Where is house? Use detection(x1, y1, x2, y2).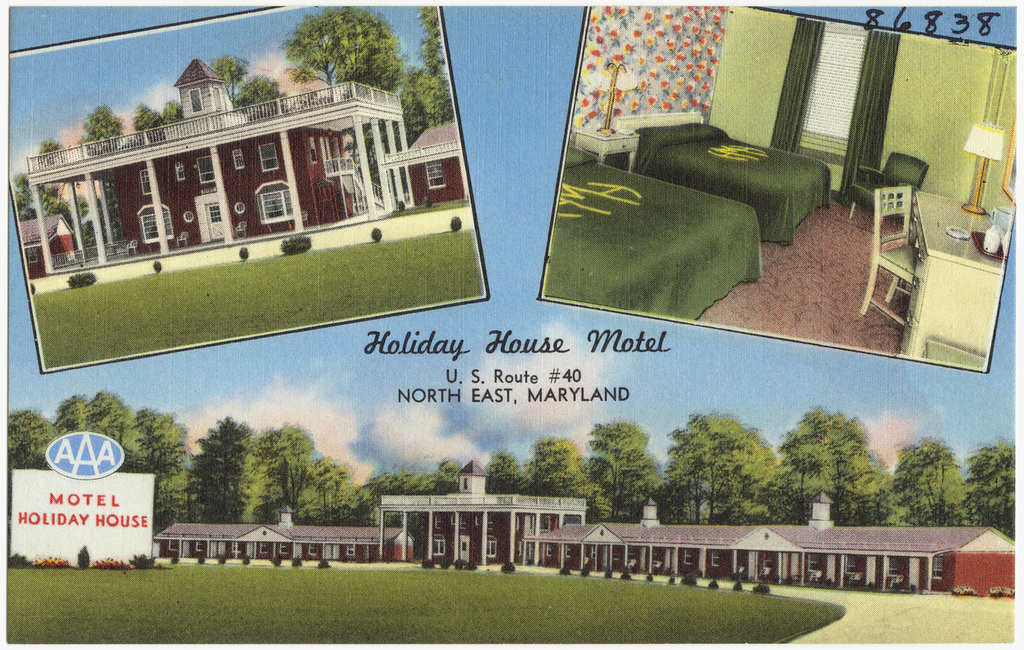
detection(533, 0, 1023, 371).
